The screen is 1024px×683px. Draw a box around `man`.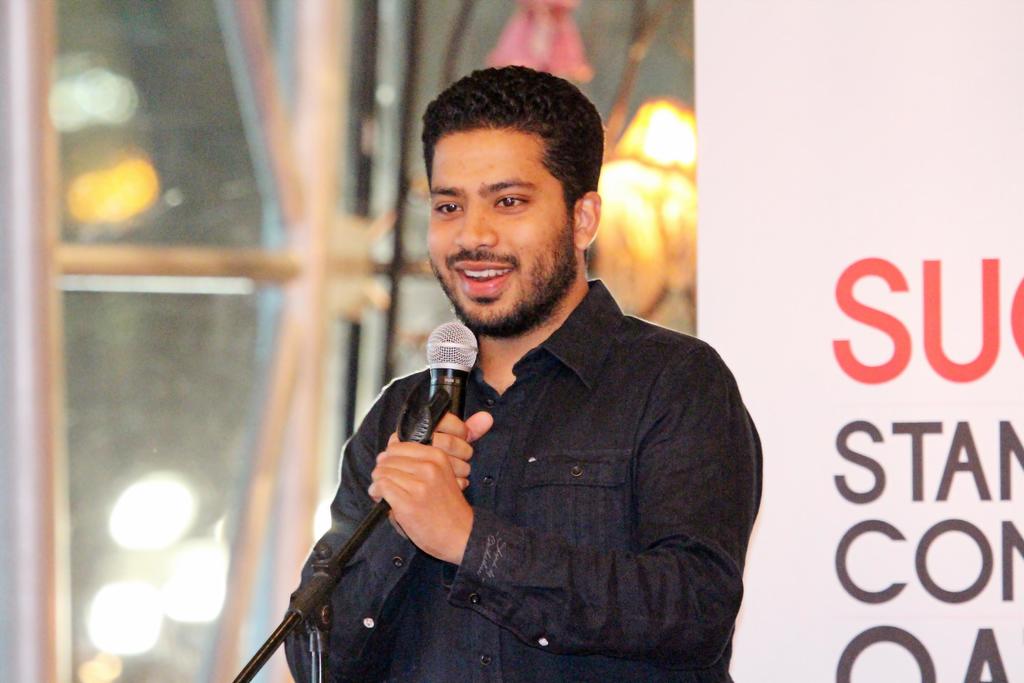
bbox=(260, 72, 776, 677).
